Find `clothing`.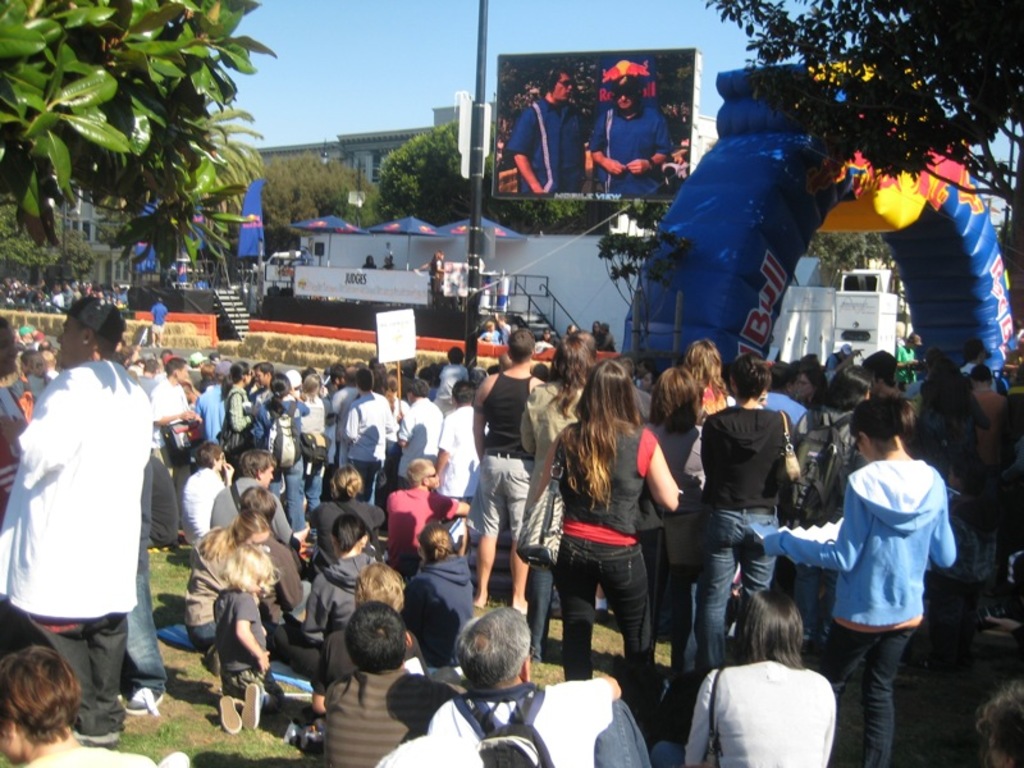
BBox(3, 379, 24, 497).
